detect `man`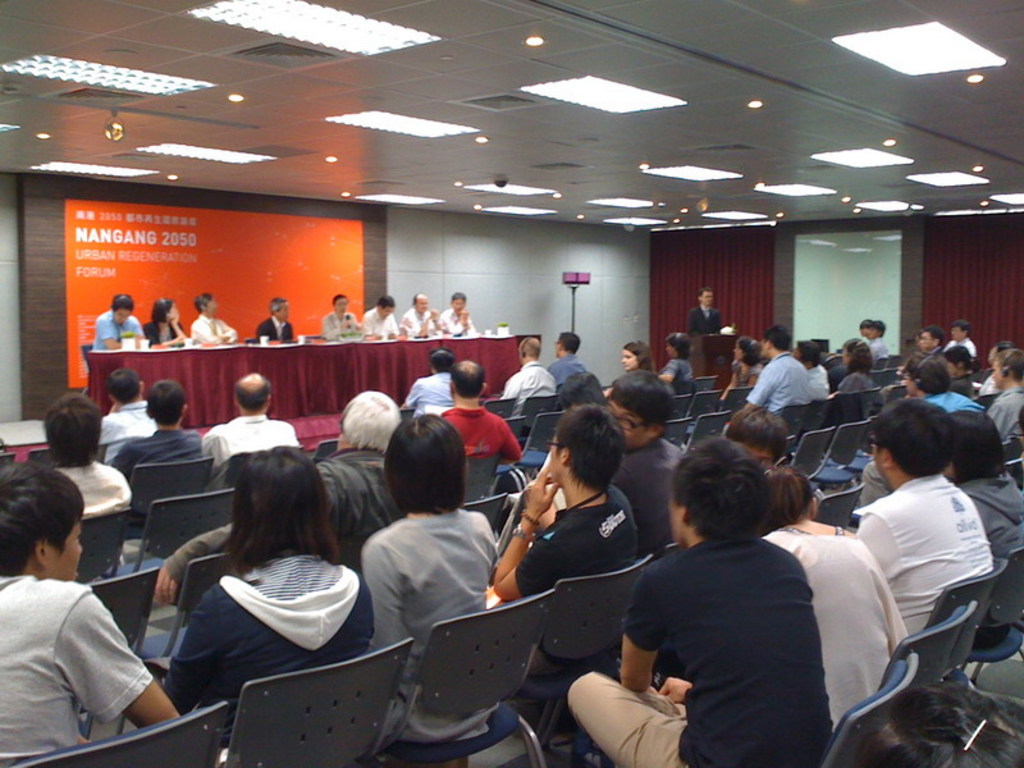
[left=553, top=333, right=586, bottom=384]
